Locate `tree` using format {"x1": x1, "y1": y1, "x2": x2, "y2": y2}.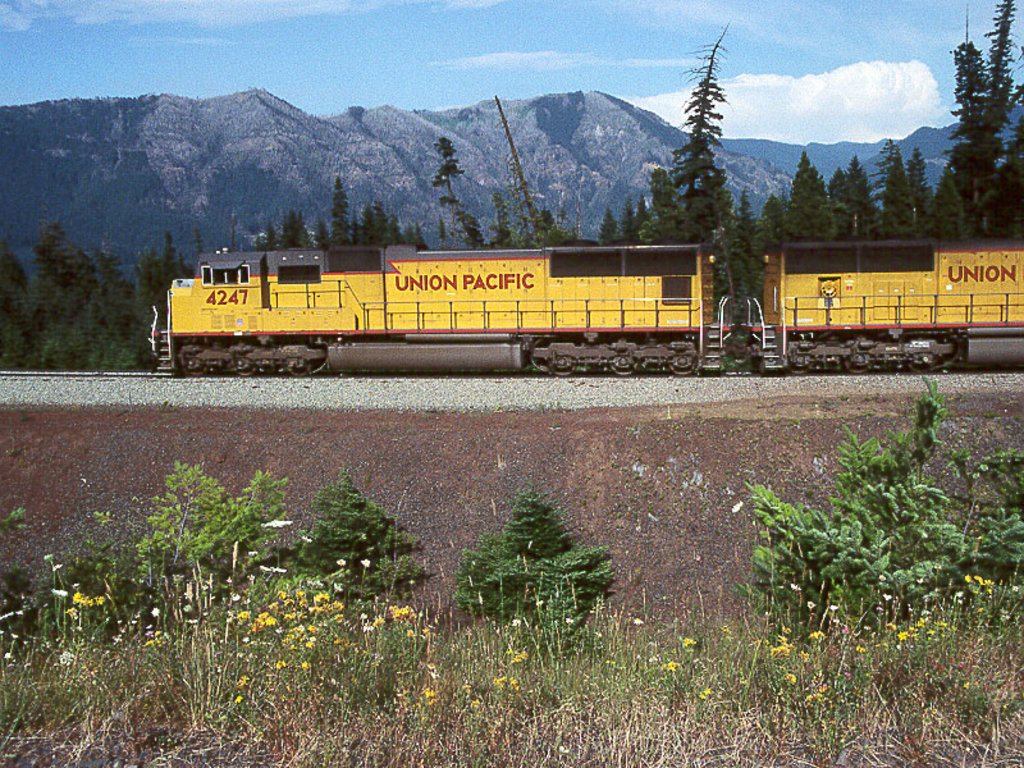
{"x1": 463, "y1": 484, "x2": 582, "y2": 630}.
